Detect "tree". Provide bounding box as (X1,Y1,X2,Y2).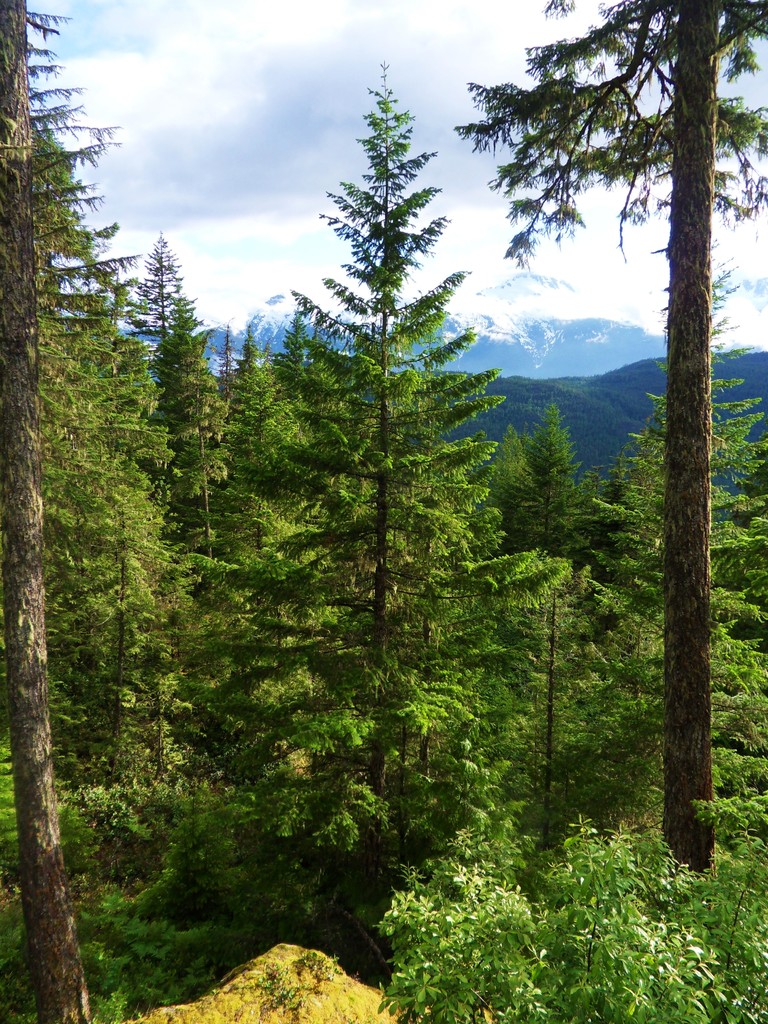
(282,40,486,765).
